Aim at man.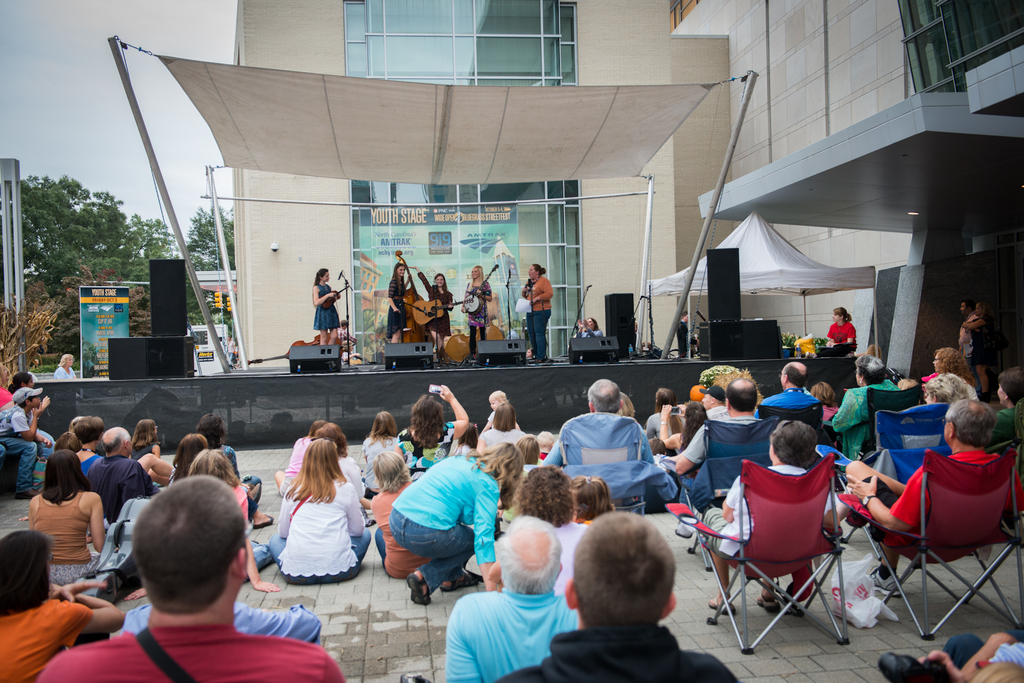
Aimed at [752, 360, 820, 419].
